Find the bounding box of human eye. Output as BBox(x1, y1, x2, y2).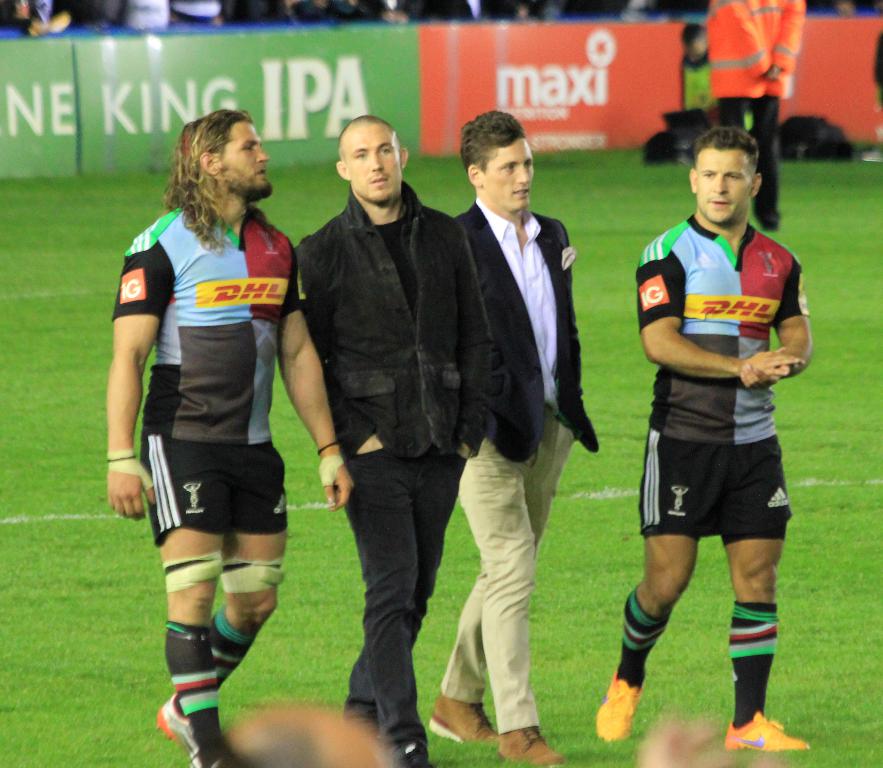
BBox(727, 173, 741, 185).
